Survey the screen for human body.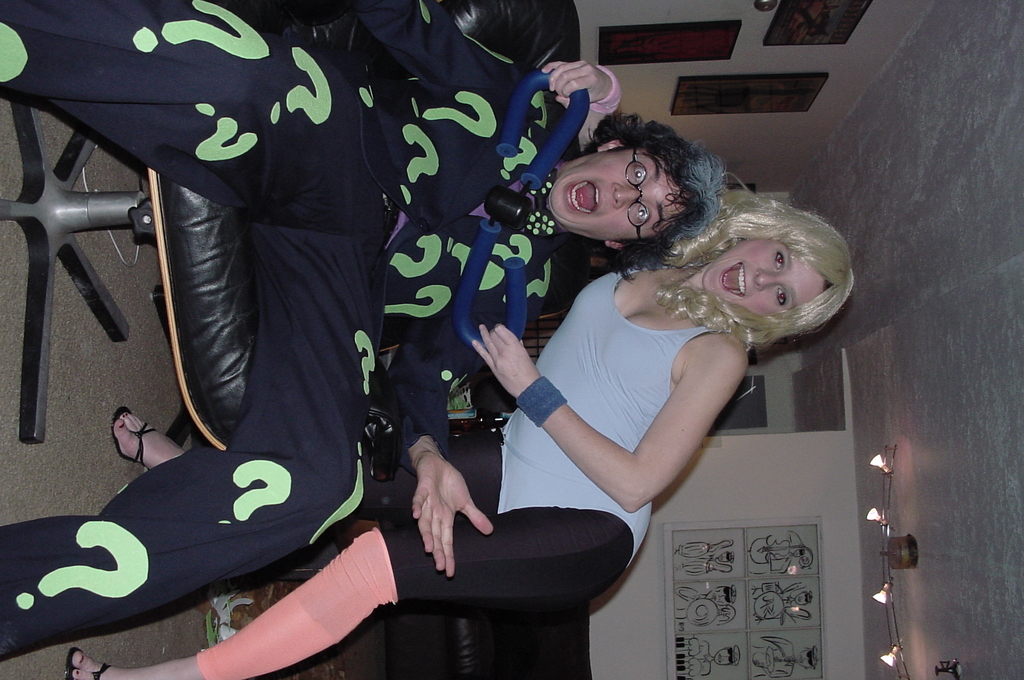
Survey found: left=0, top=0, right=724, bottom=665.
